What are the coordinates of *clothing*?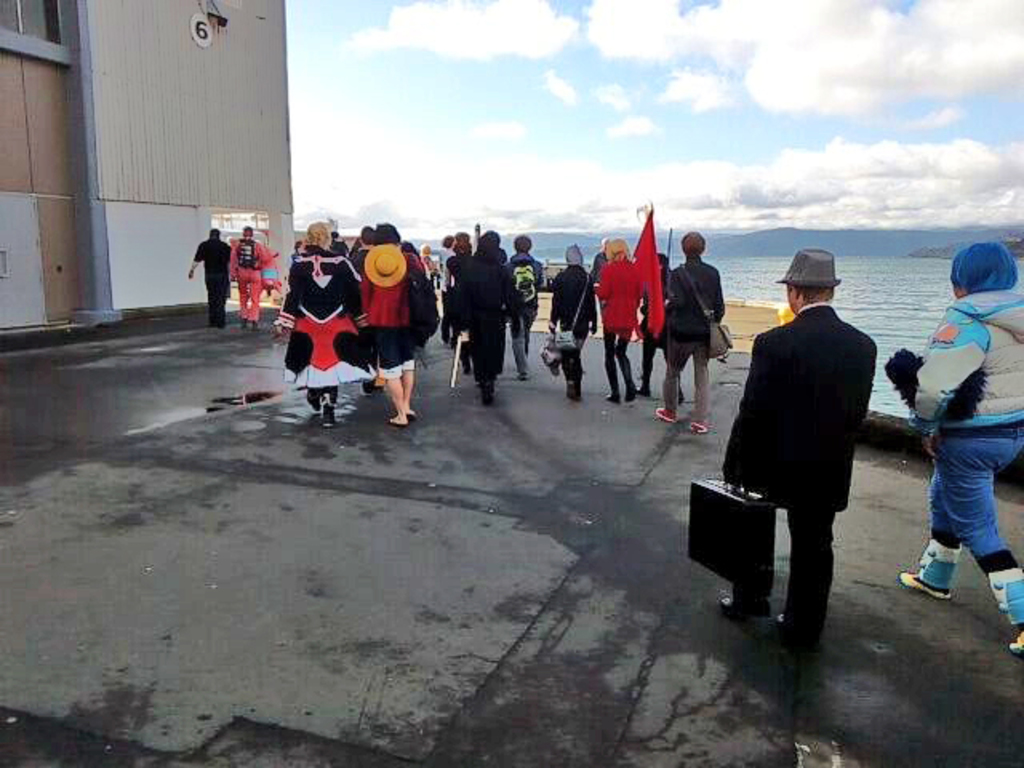
select_region(606, 243, 624, 258).
